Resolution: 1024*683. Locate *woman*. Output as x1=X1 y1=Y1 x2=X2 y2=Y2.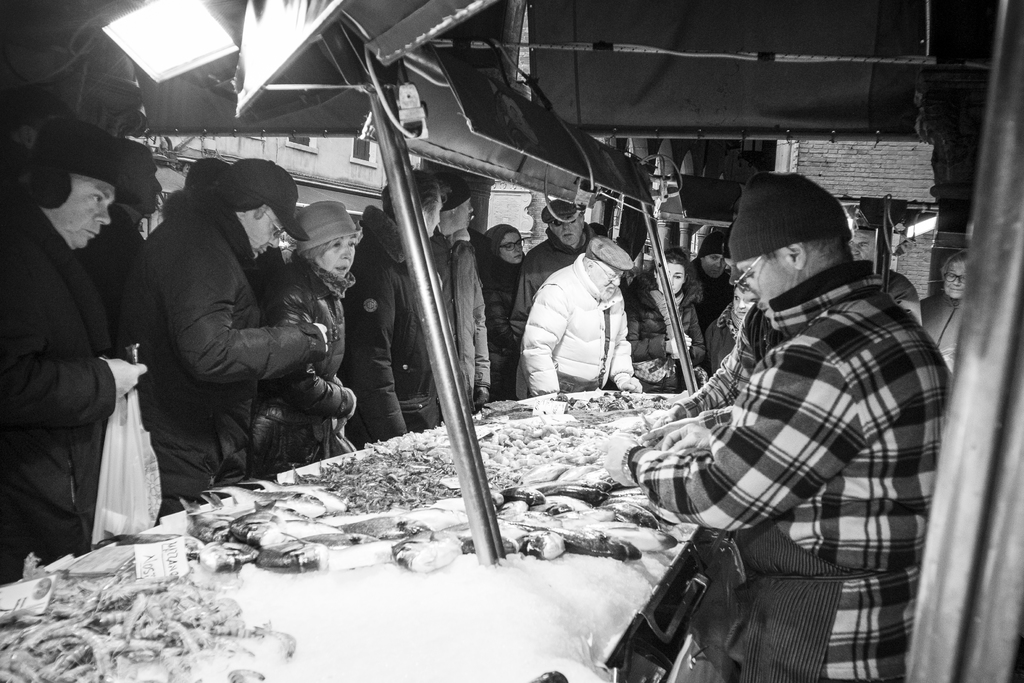
x1=477 y1=220 x2=520 y2=403.
